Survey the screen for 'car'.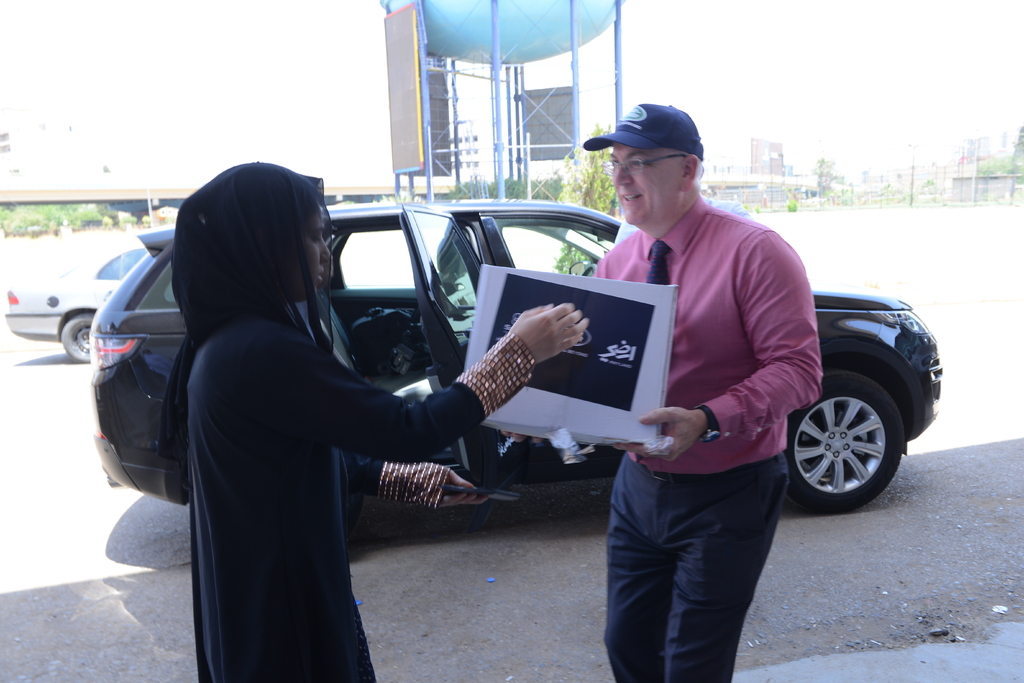
Survey found: x1=0, y1=247, x2=182, y2=369.
